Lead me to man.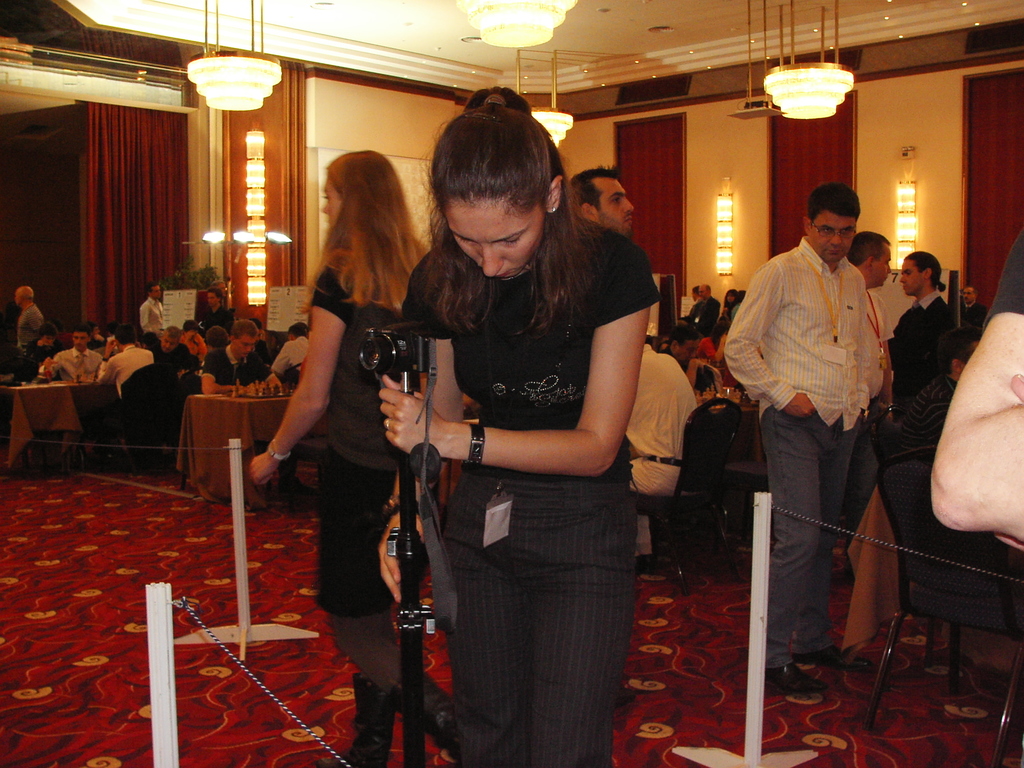
Lead to 724, 180, 869, 692.
